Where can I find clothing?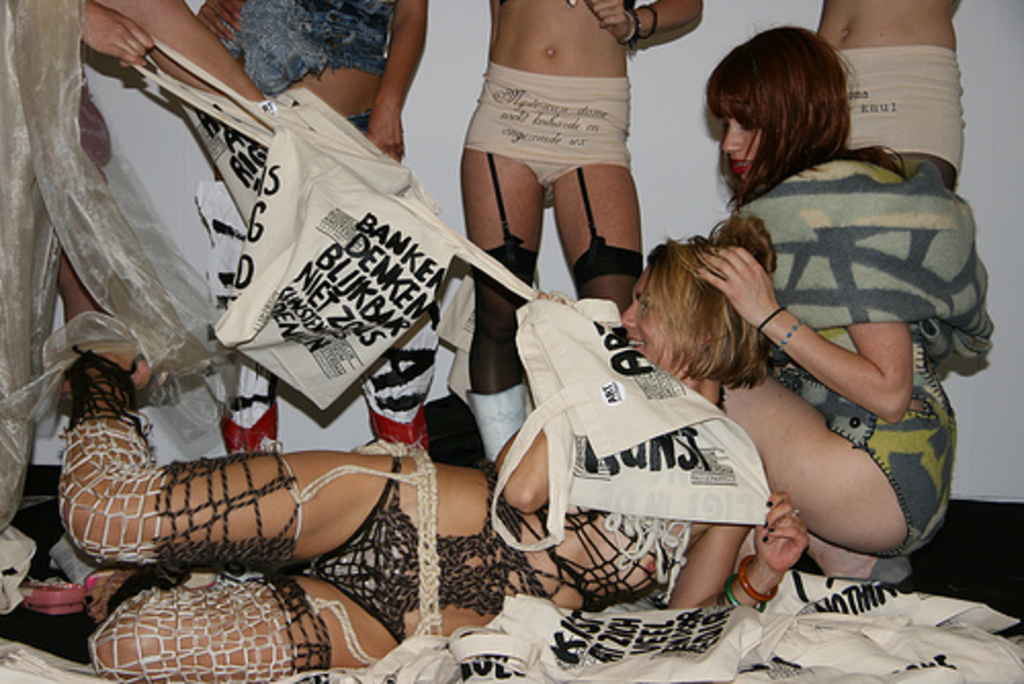
You can find it at 676, 172, 983, 539.
